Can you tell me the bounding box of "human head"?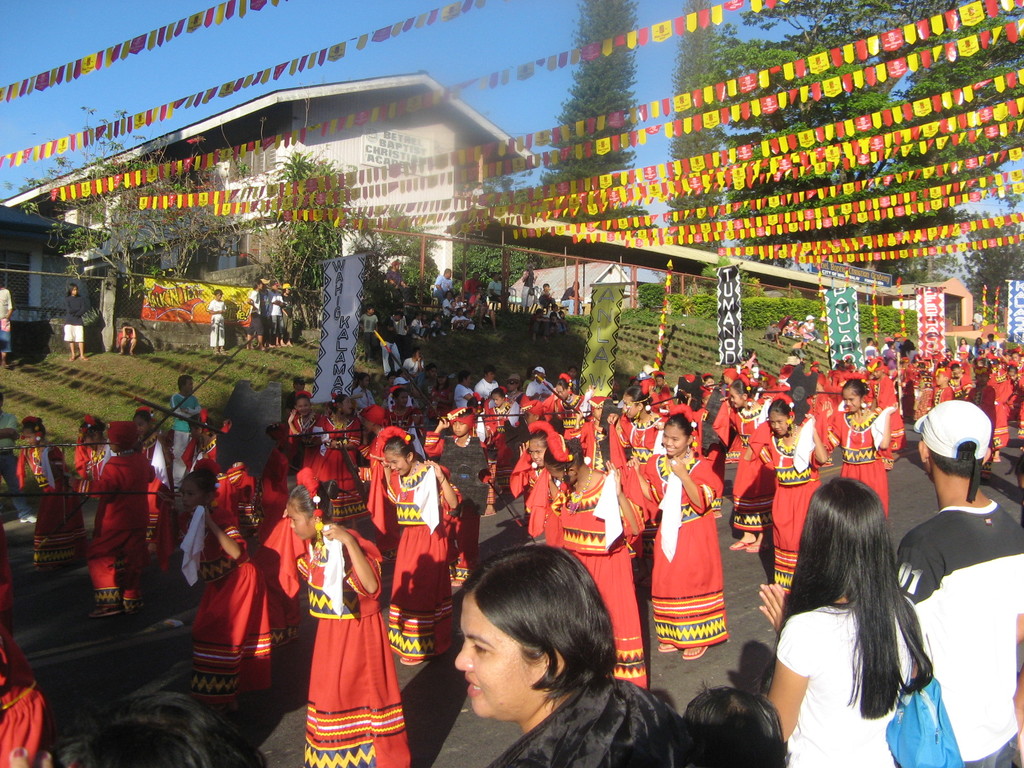
x1=865 y1=335 x2=873 y2=344.
